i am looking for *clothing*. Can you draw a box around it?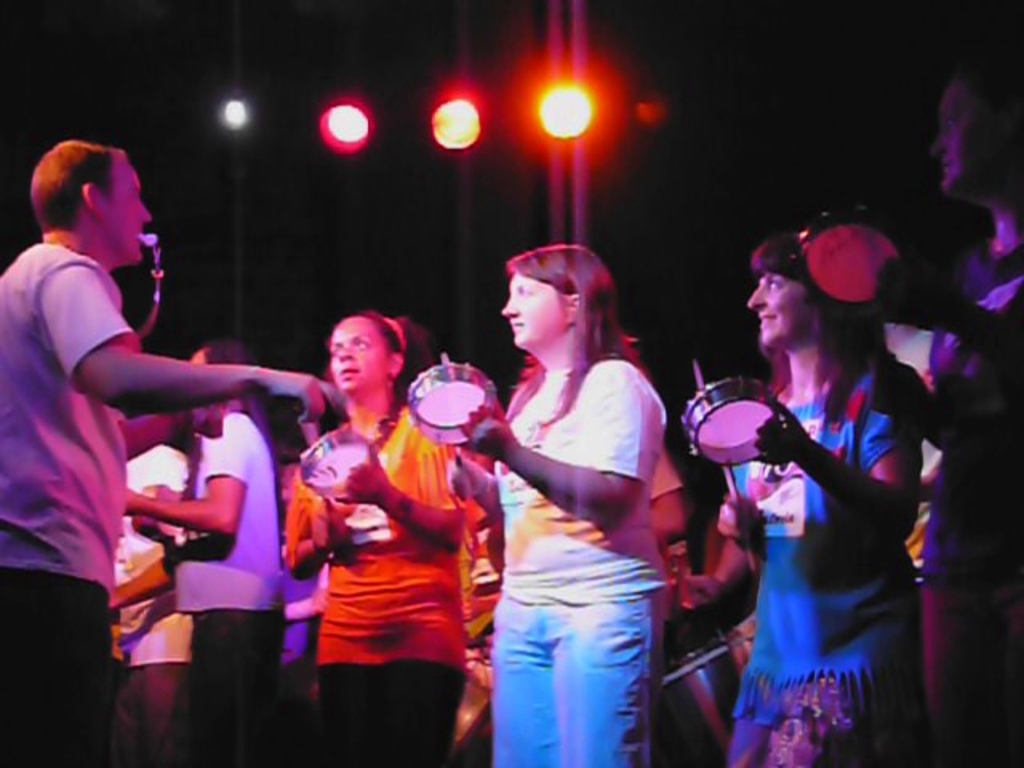
Sure, the bounding box is [0,235,134,766].
